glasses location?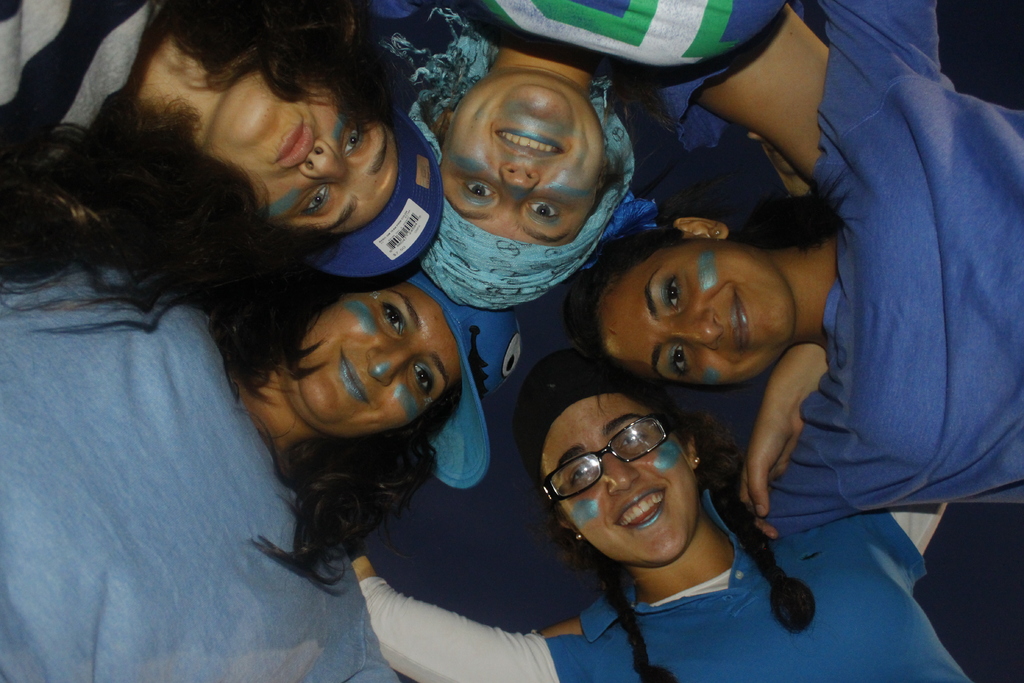
534 412 676 505
